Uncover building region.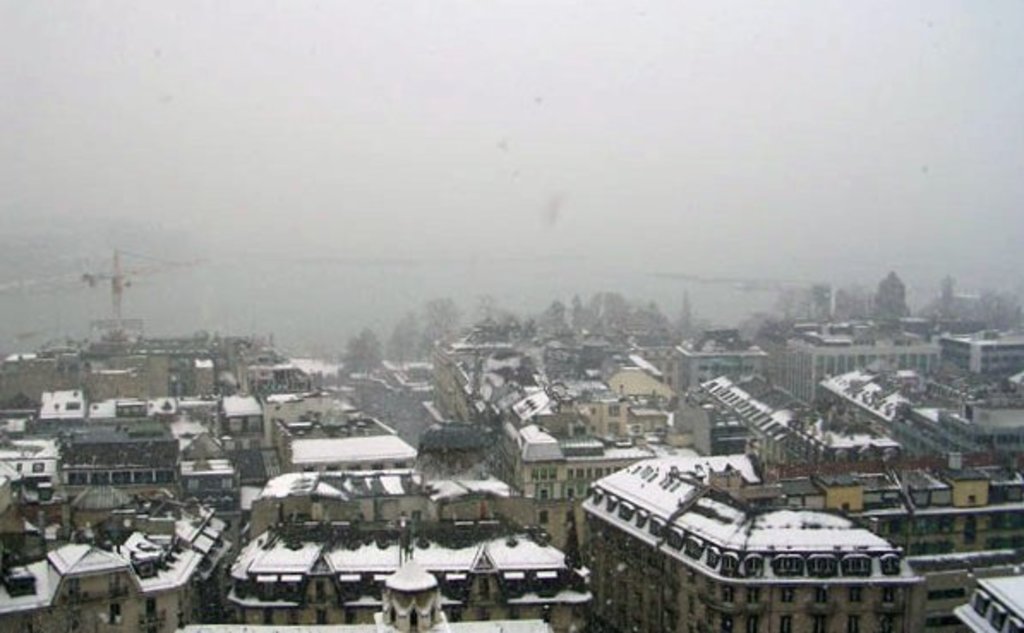
Uncovered: Rect(578, 449, 930, 631).
